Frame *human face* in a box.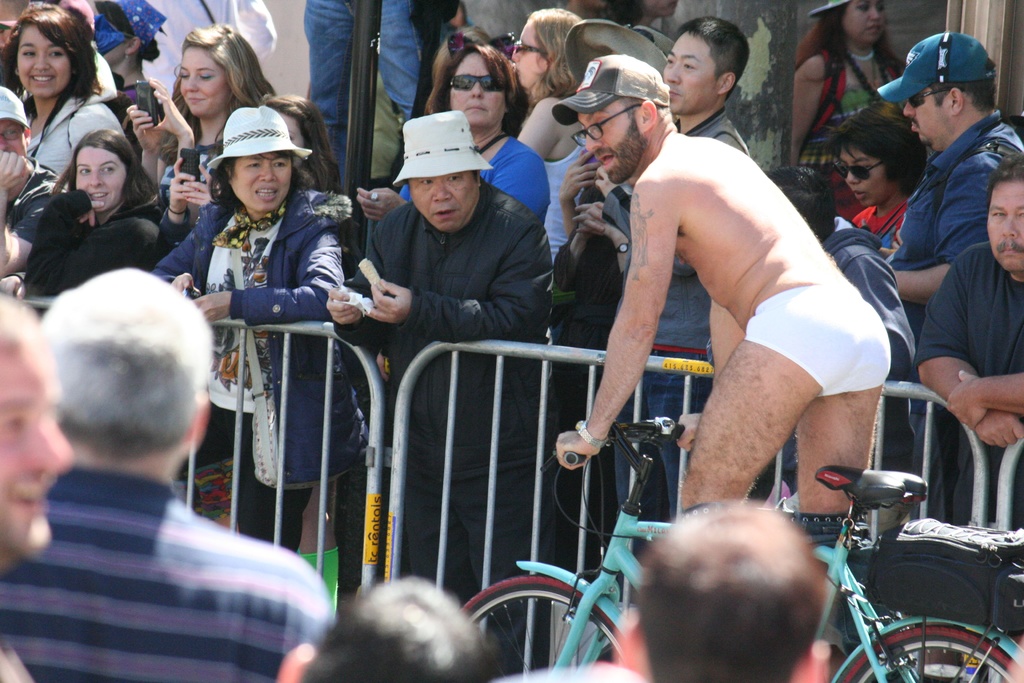
[841, 147, 890, 207].
